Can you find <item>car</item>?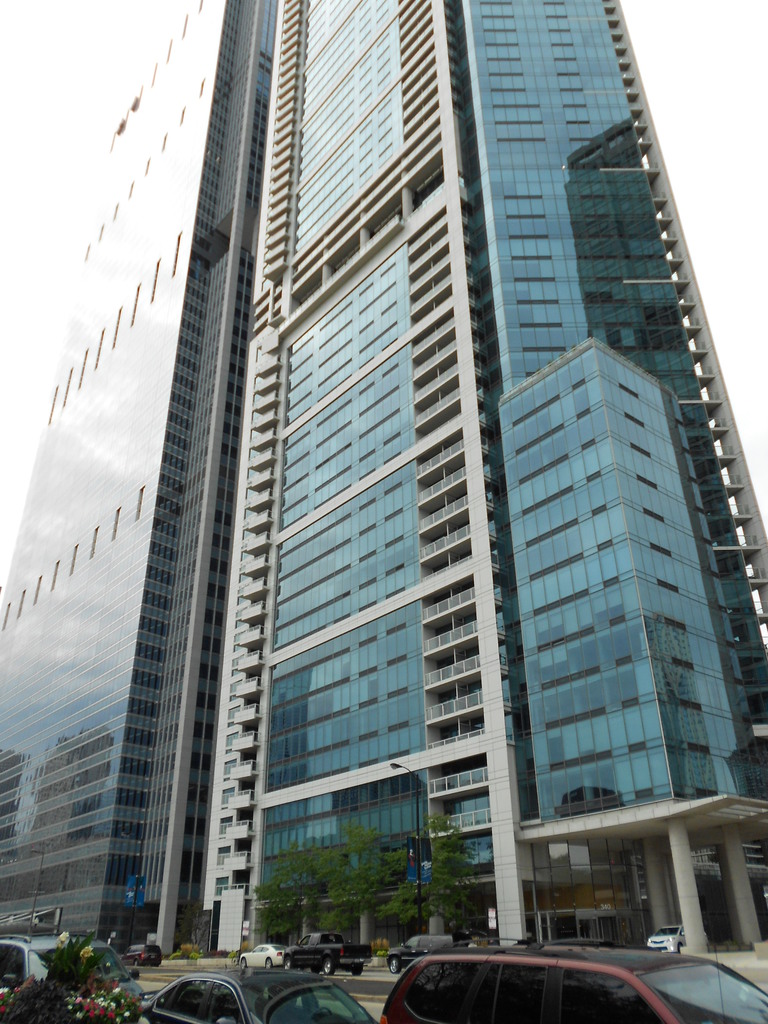
Yes, bounding box: select_region(0, 929, 142, 1008).
